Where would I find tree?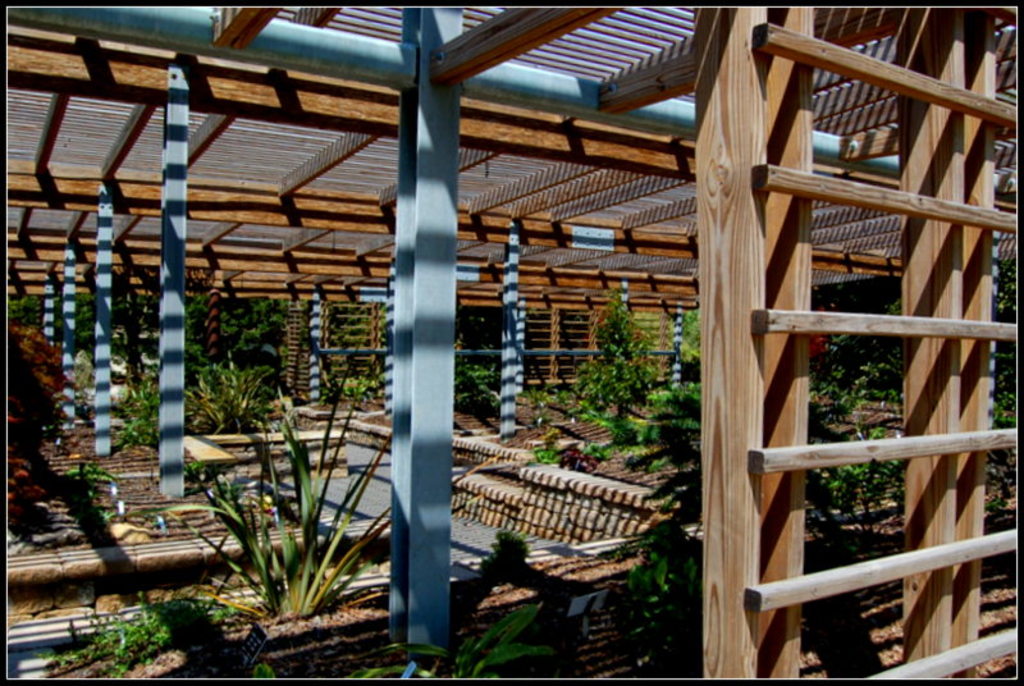
At x1=385, y1=594, x2=563, y2=685.
